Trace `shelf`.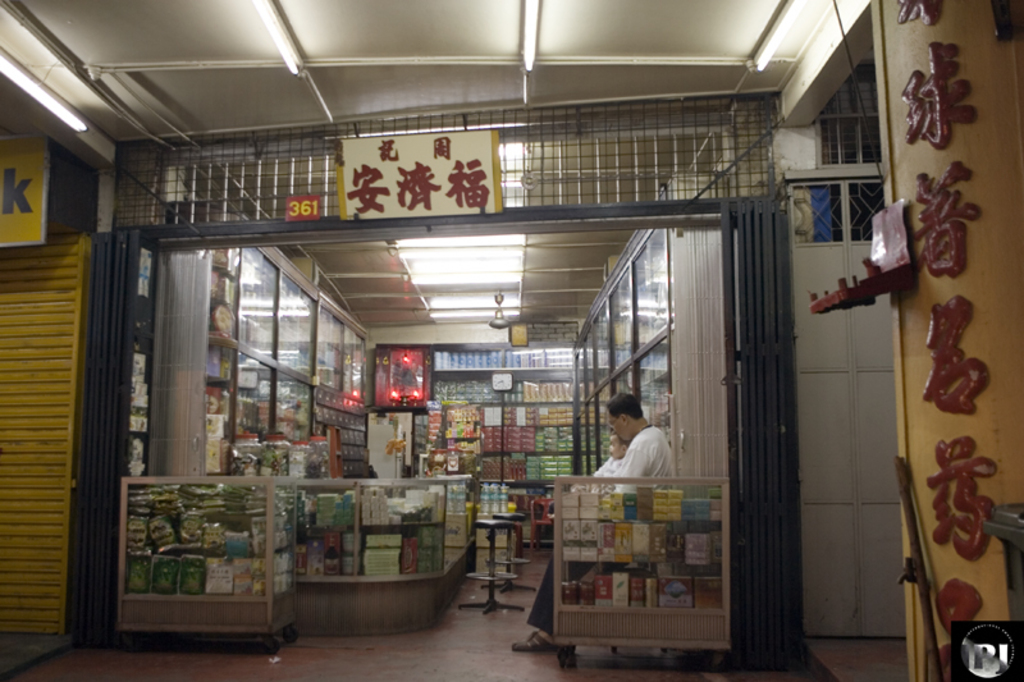
Traced to Rect(631, 335, 676, 425).
